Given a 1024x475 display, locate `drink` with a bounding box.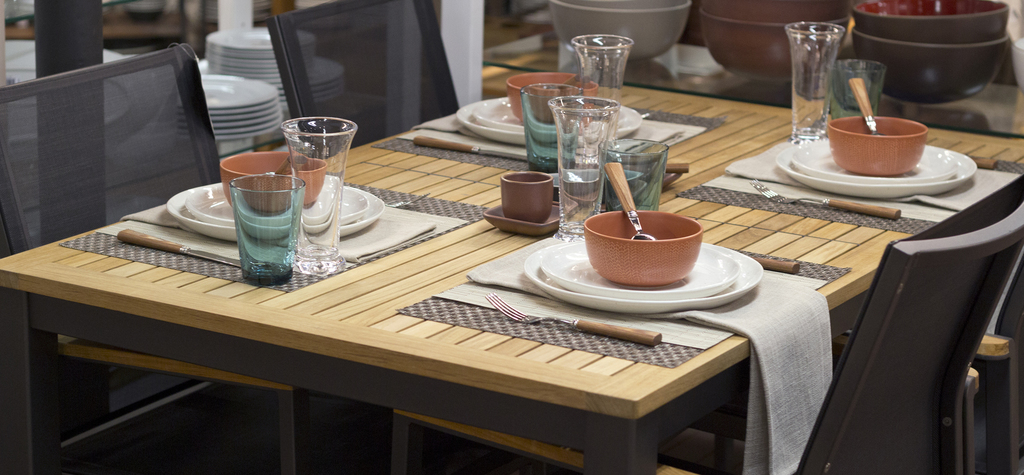
Located: bbox(519, 78, 570, 185).
